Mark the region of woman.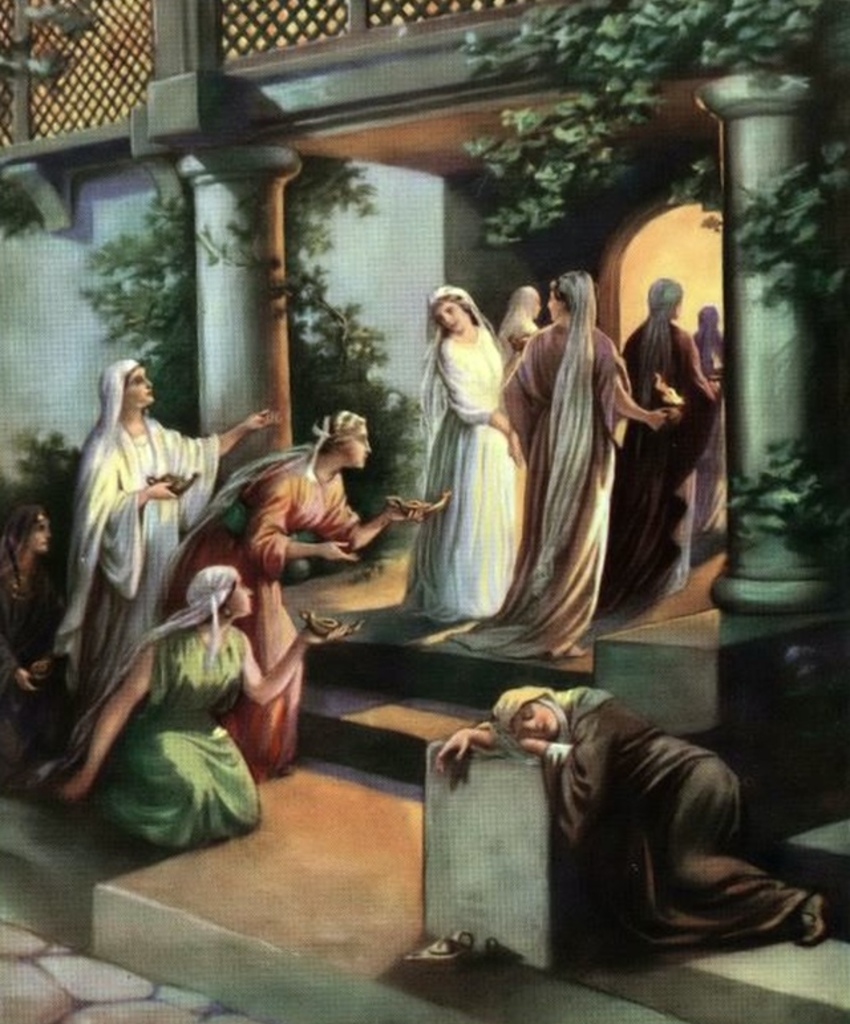
Region: [left=21, top=563, right=360, bottom=851].
